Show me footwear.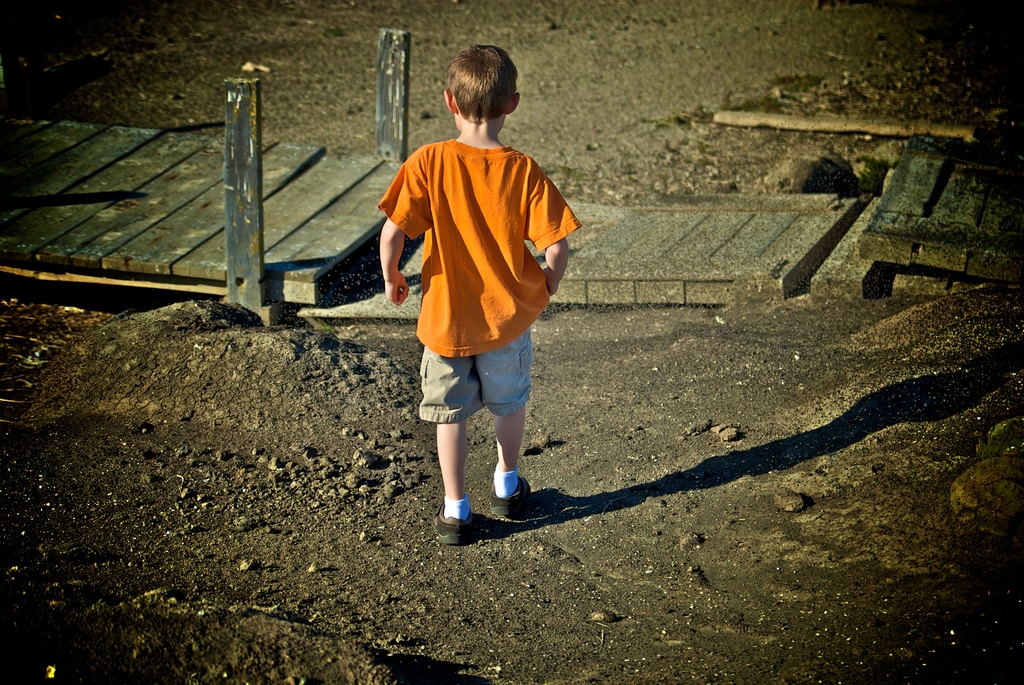
footwear is here: <bbox>440, 464, 521, 533</bbox>.
